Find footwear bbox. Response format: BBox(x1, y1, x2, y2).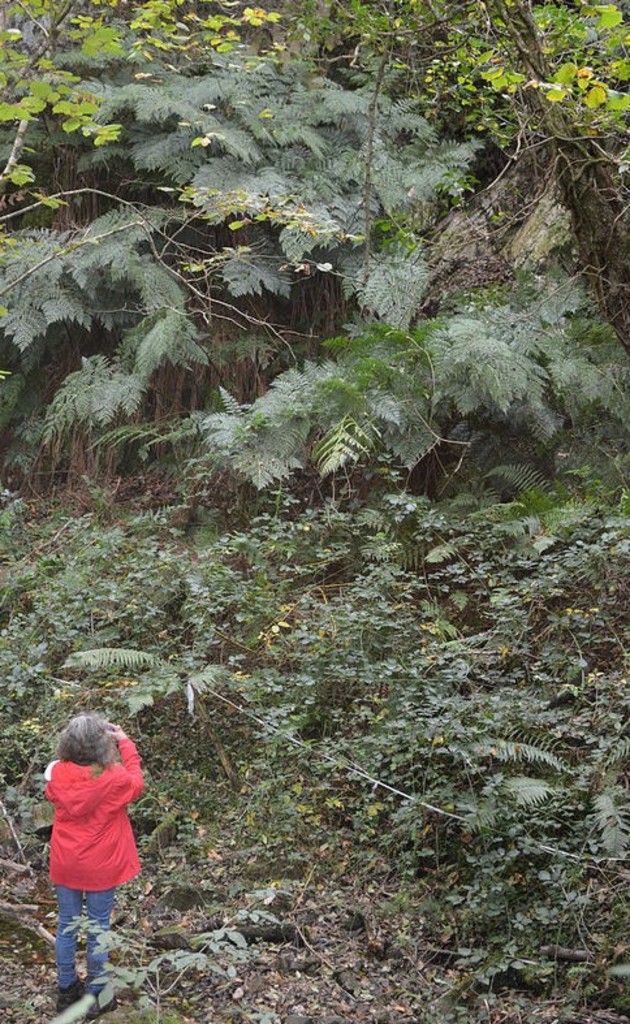
BBox(57, 980, 83, 1015).
